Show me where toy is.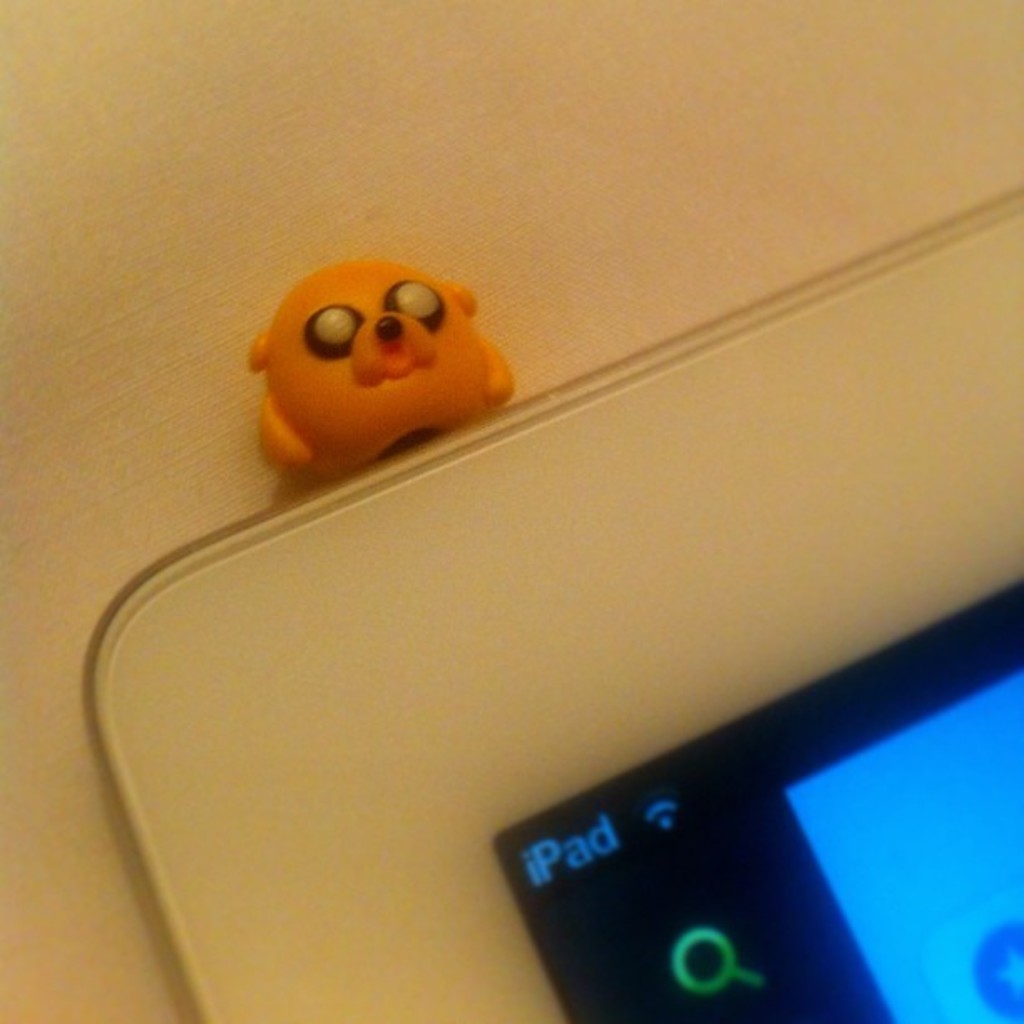
toy is at <region>236, 264, 544, 505</region>.
